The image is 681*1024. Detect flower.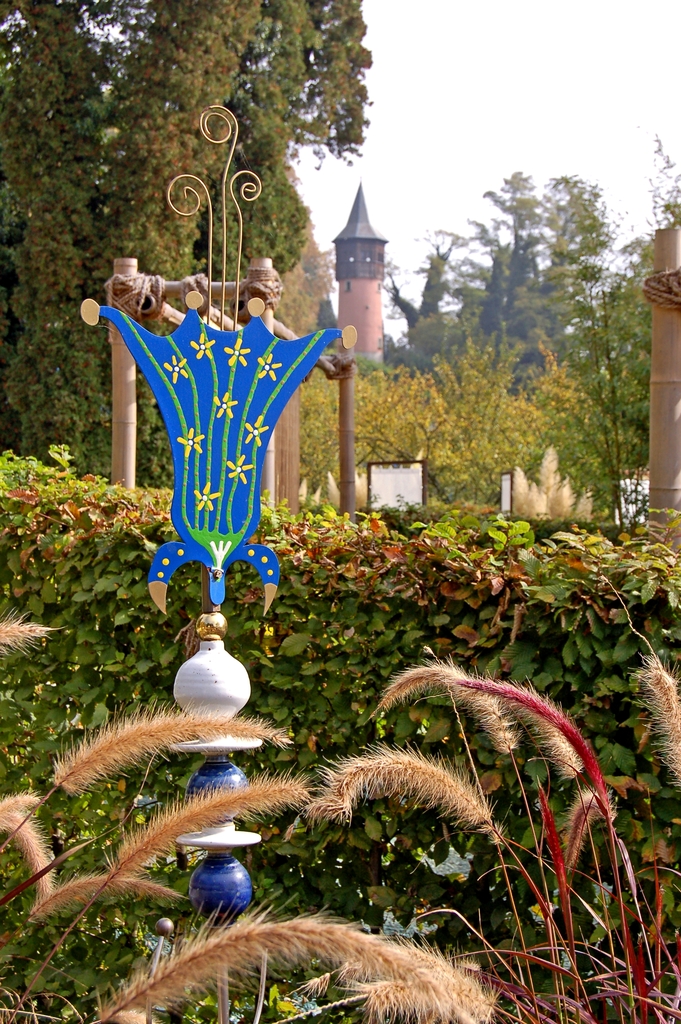
Detection: l=191, t=333, r=212, b=359.
